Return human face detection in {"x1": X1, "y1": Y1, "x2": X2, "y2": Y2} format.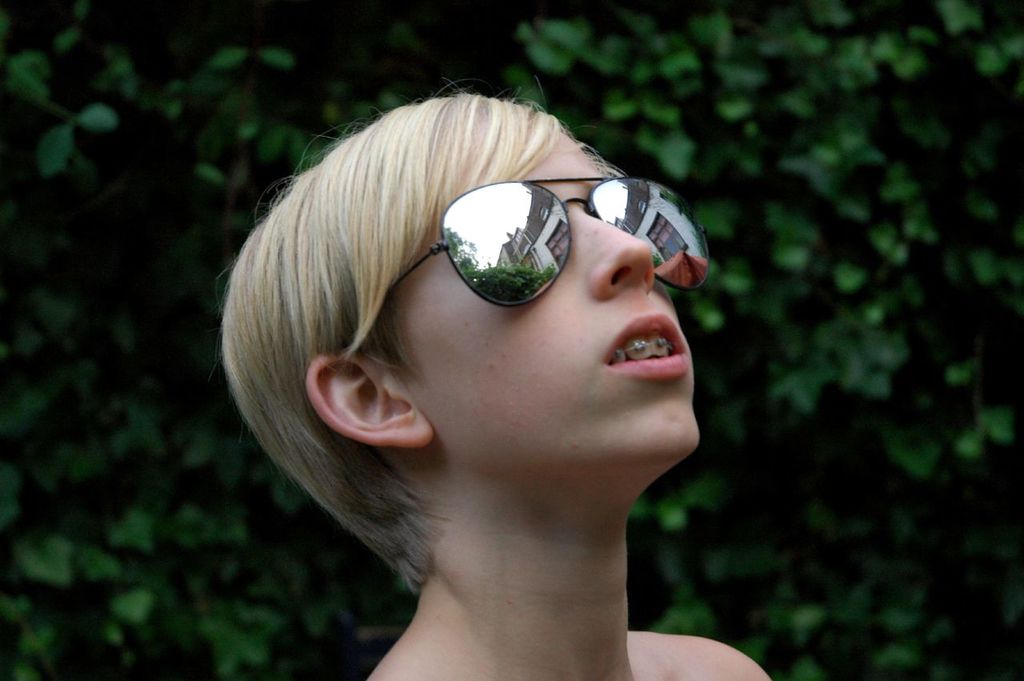
{"x1": 376, "y1": 118, "x2": 694, "y2": 462}.
